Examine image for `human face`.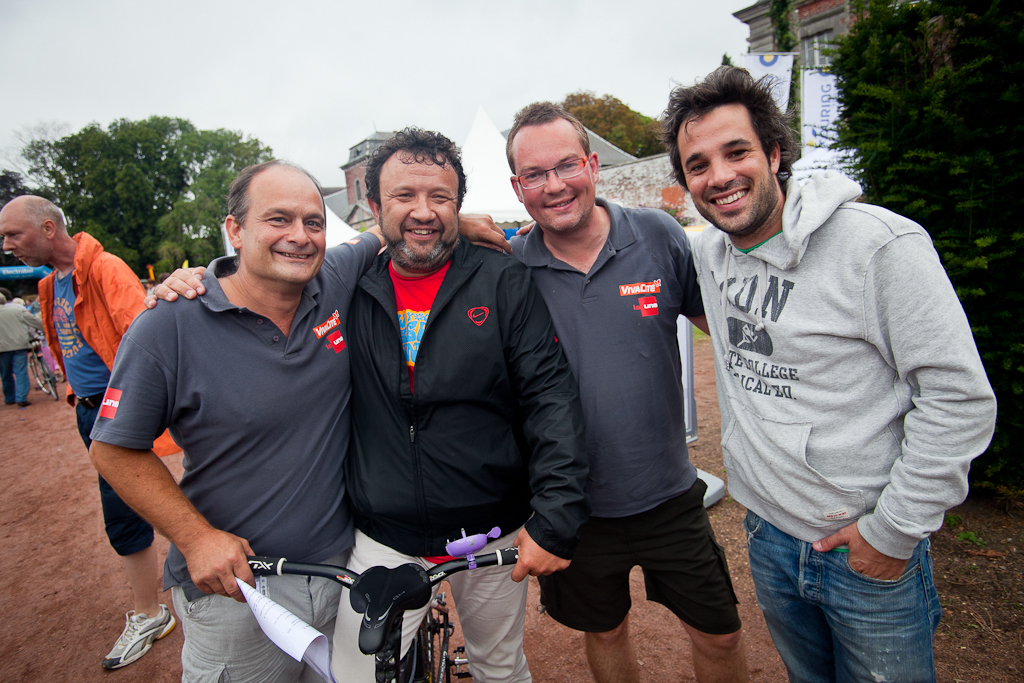
Examination result: 677,96,773,242.
